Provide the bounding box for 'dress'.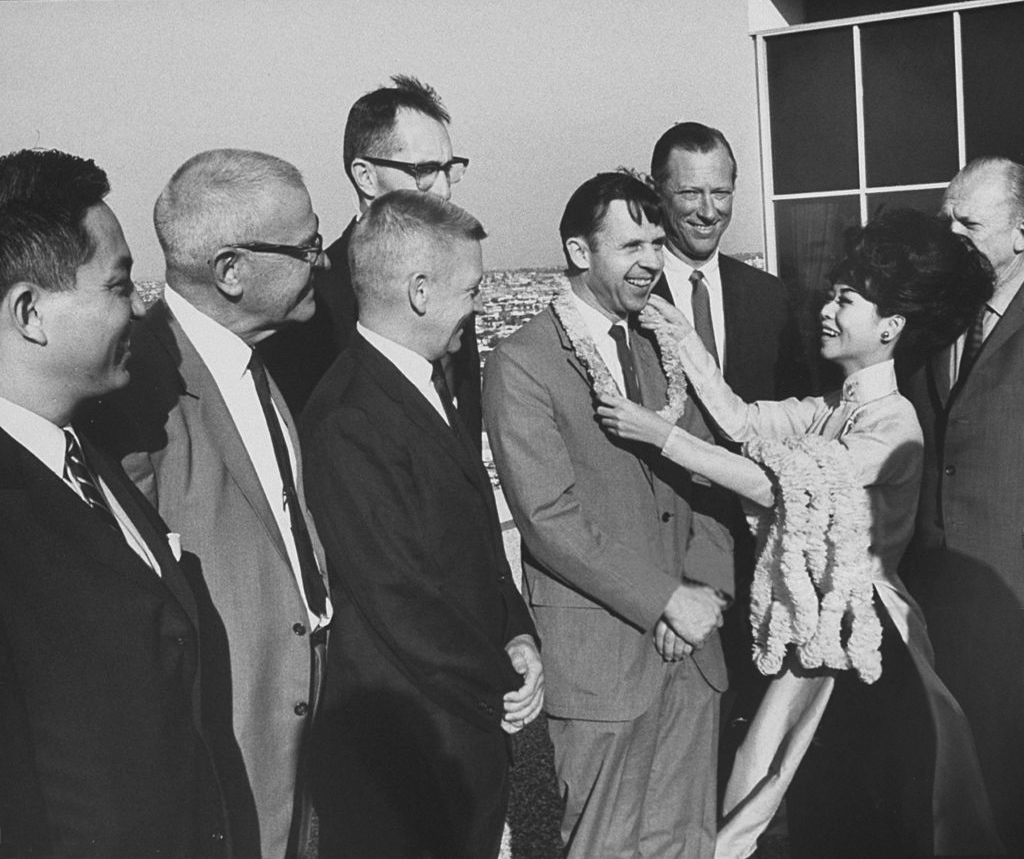
box(664, 359, 1003, 858).
